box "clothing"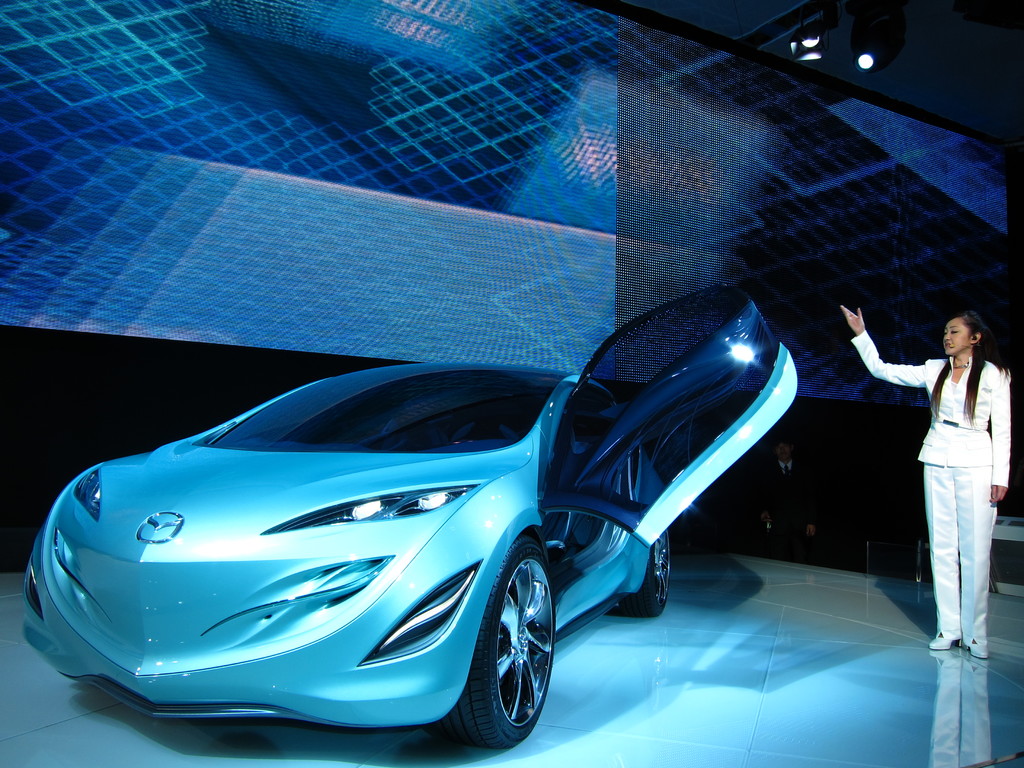
851,331,1011,648
